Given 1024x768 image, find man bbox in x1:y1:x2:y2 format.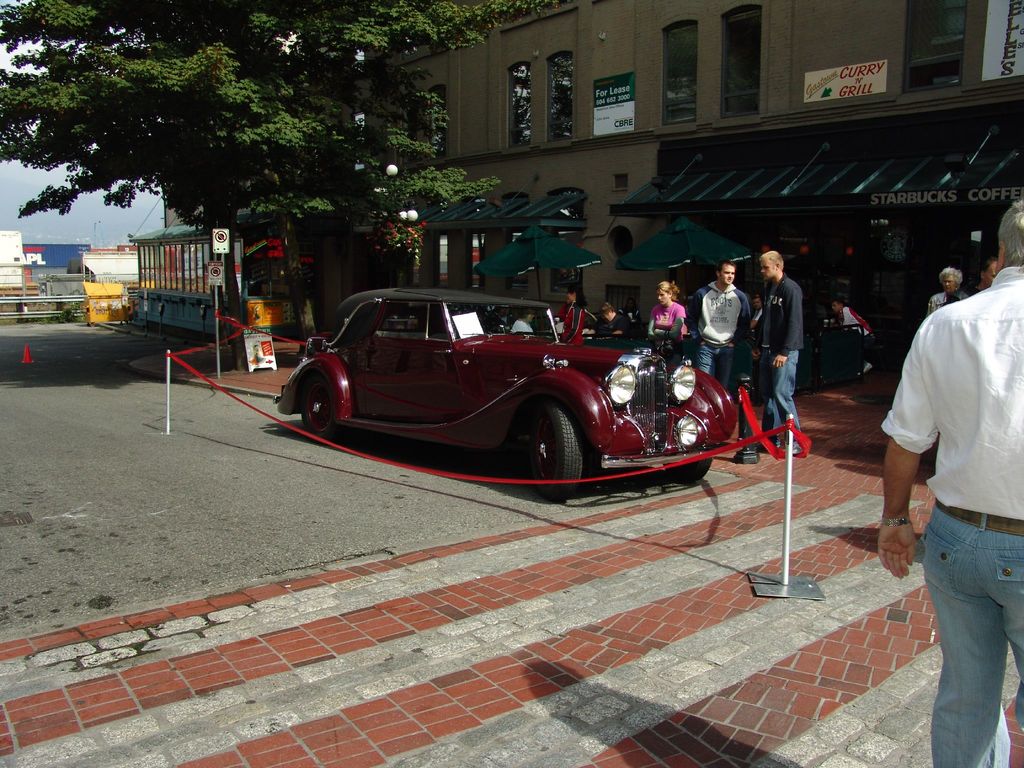
687:261:746:400.
